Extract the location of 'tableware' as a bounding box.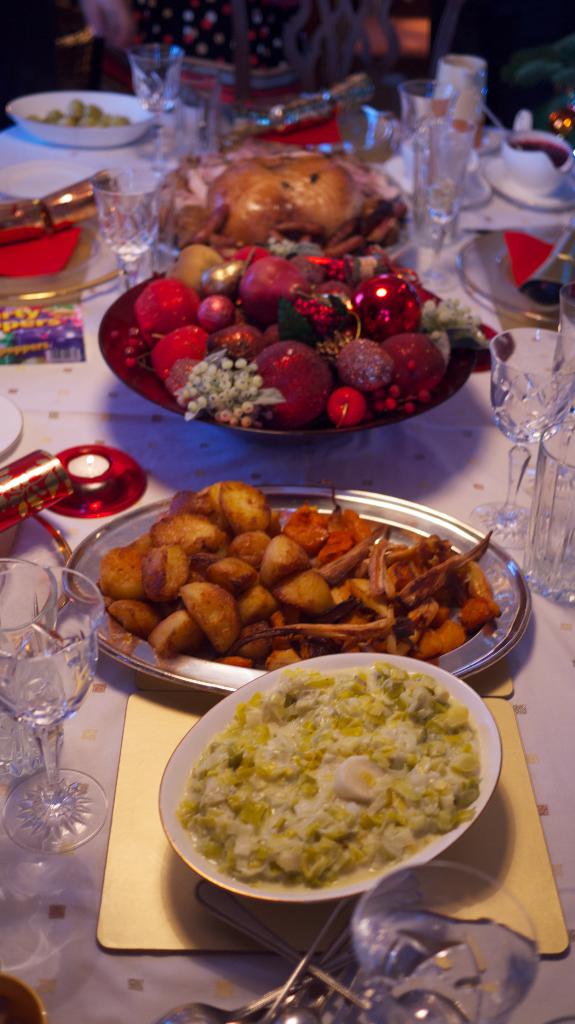
{"x1": 67, "y1": 484, "x2": 533, "y2": 696}.
